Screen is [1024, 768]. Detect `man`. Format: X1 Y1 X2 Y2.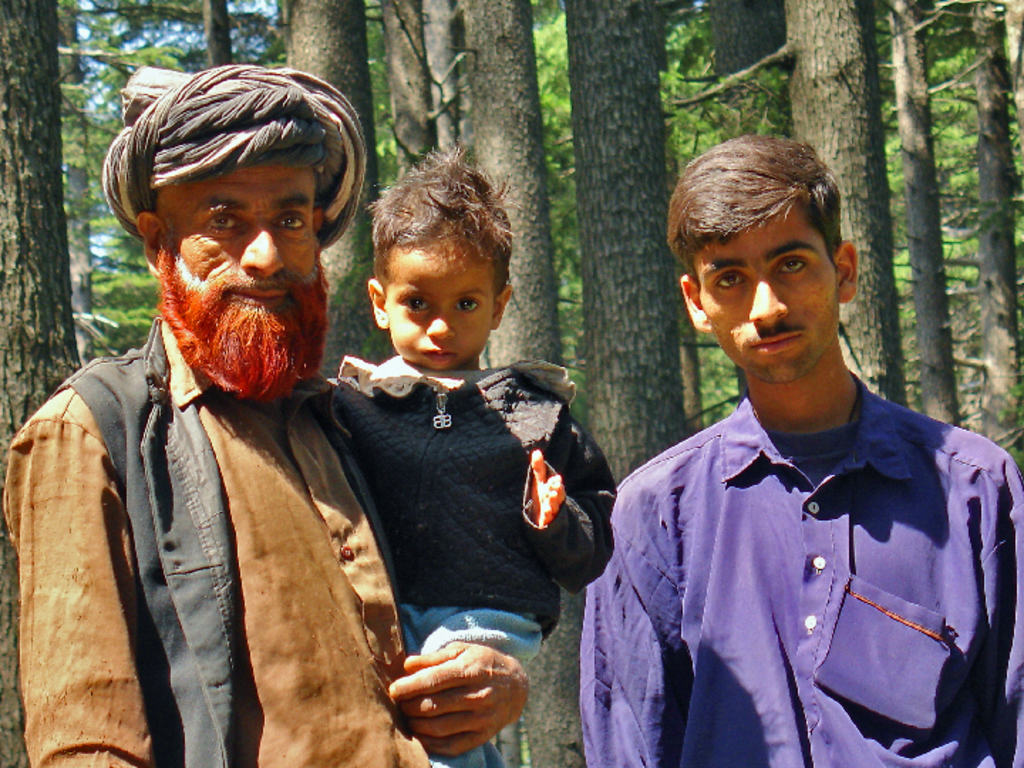
3 65 530 767.
